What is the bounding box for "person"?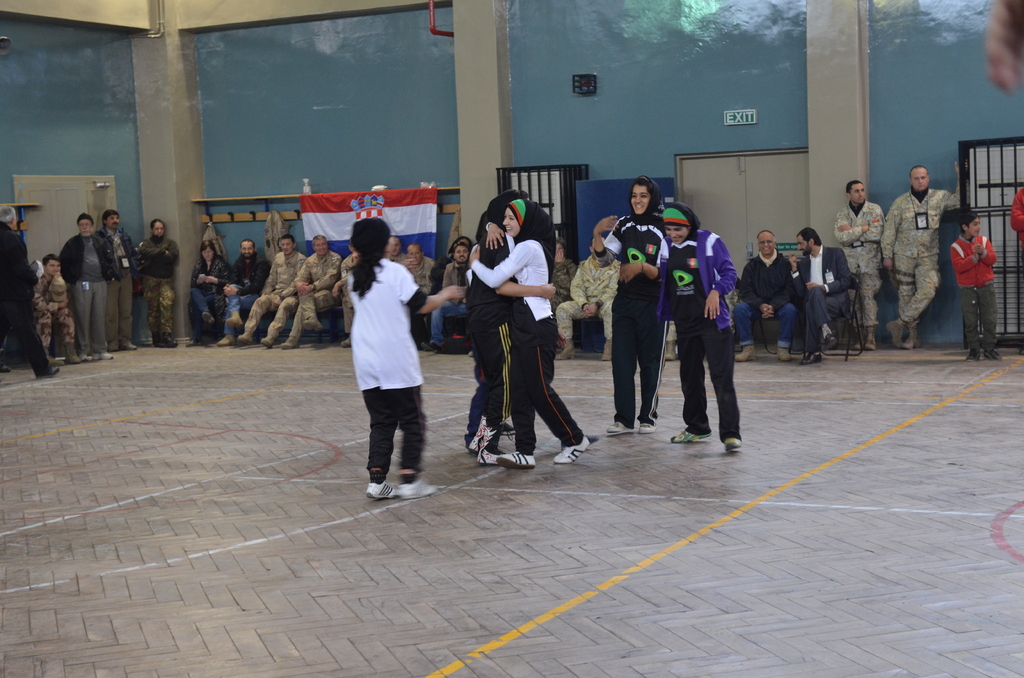
(x1=604, y1=174, x2=669, y2=435).
